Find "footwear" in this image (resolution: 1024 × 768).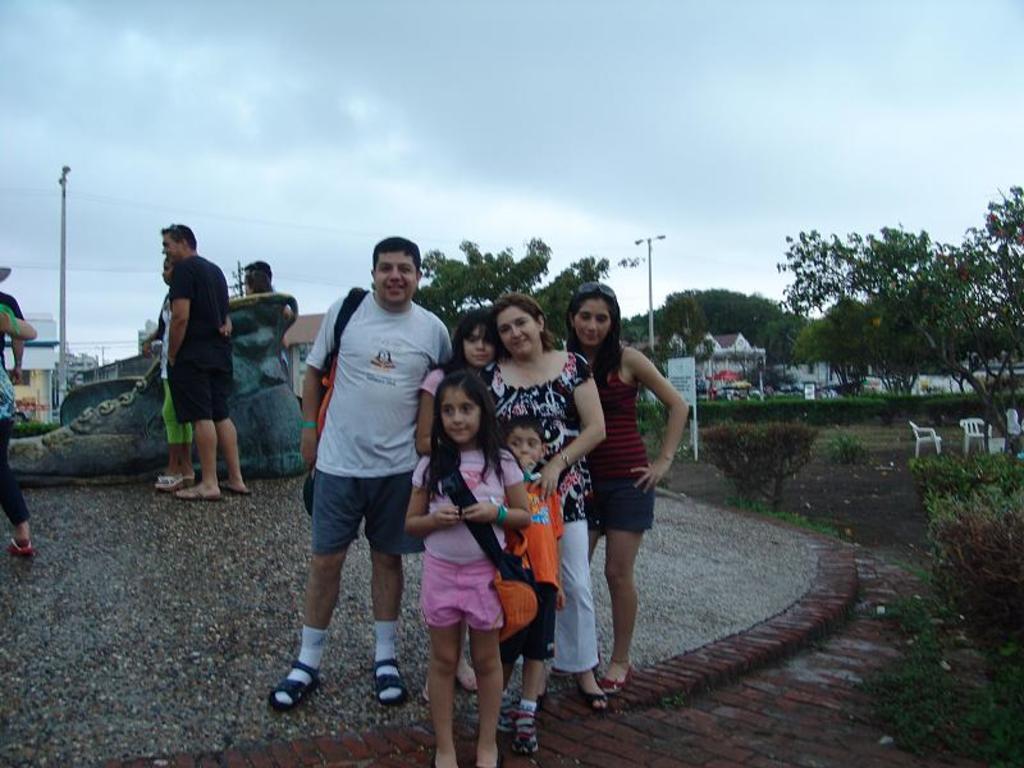
BBox(155, 472, 183, 489).
